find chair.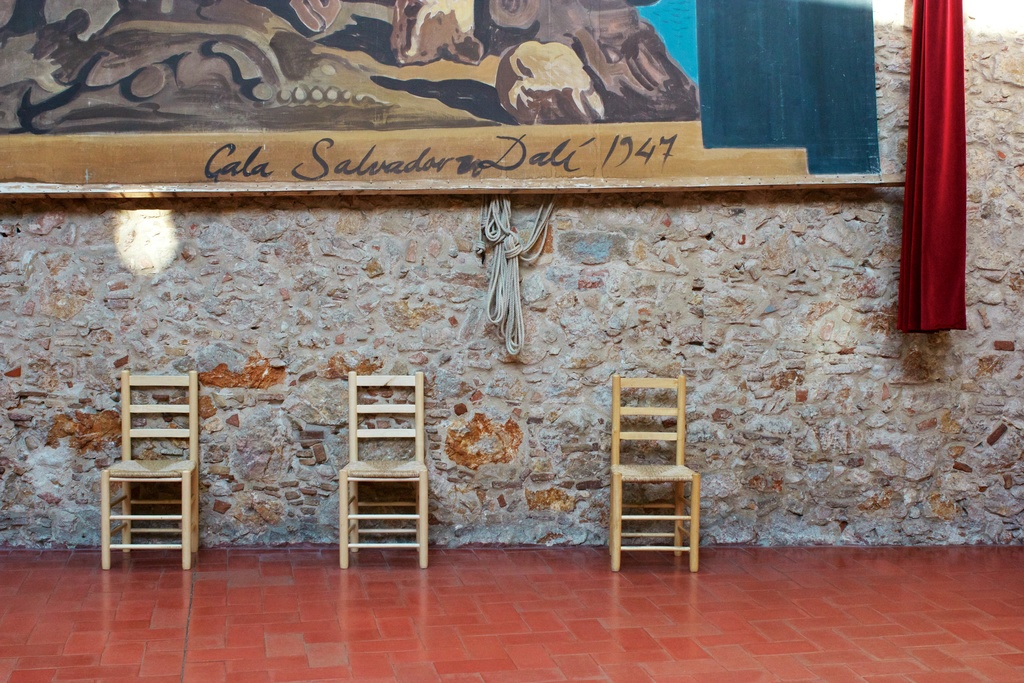
crop(97, 371, 199, 571).
